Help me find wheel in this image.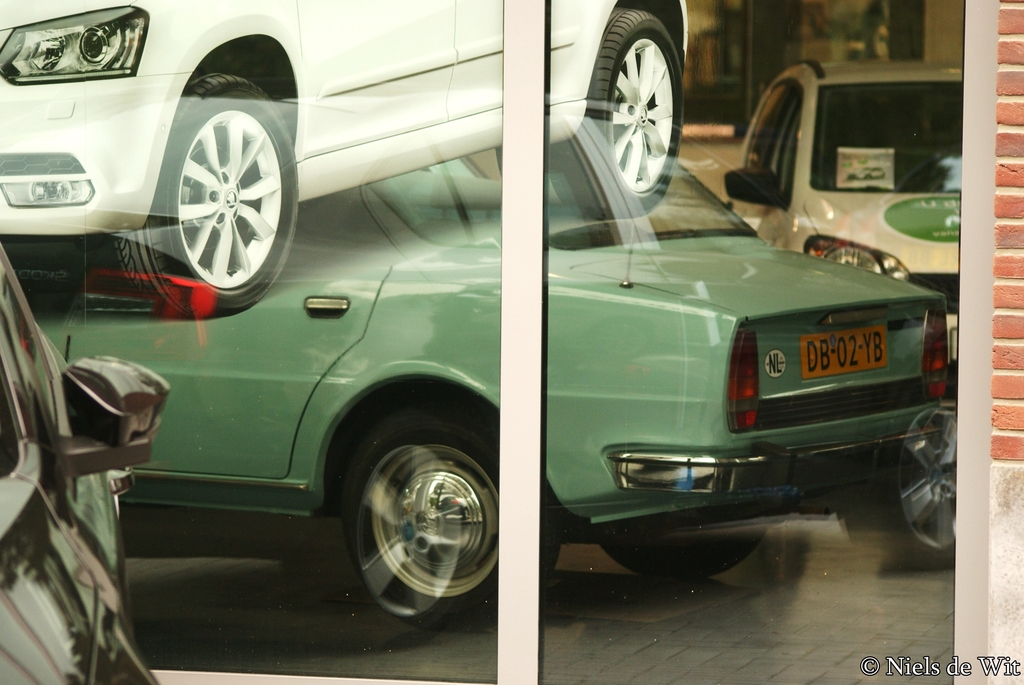
Found it: l=600, t=529, r=767, b=576.
